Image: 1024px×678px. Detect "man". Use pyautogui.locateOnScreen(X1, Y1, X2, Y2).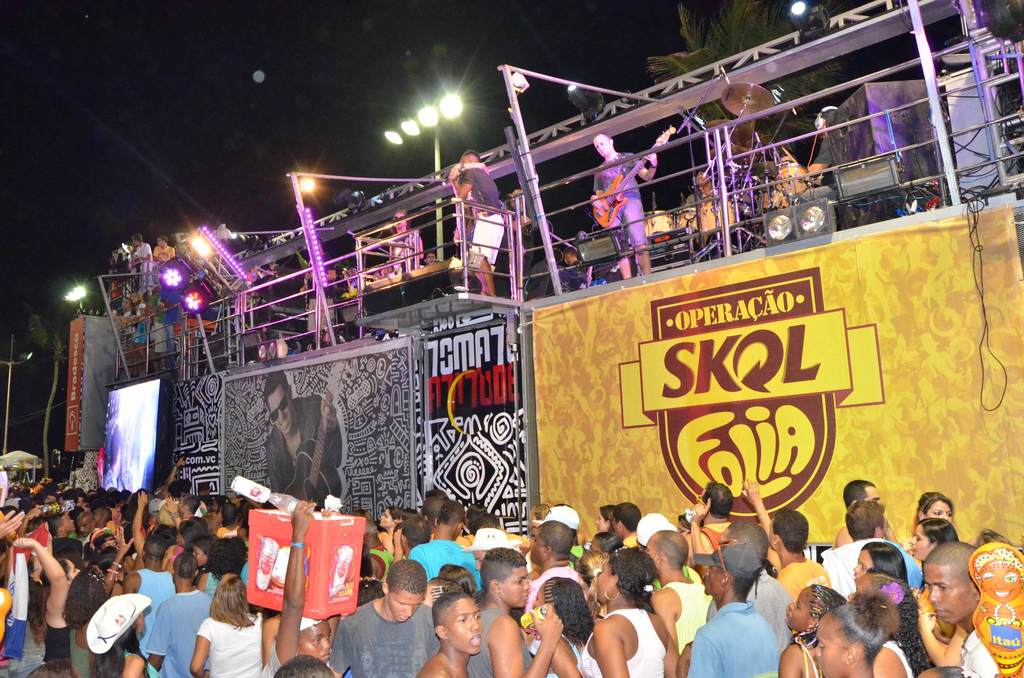
pyautogui.locateOnScreen(924, 540, 999, 677).
